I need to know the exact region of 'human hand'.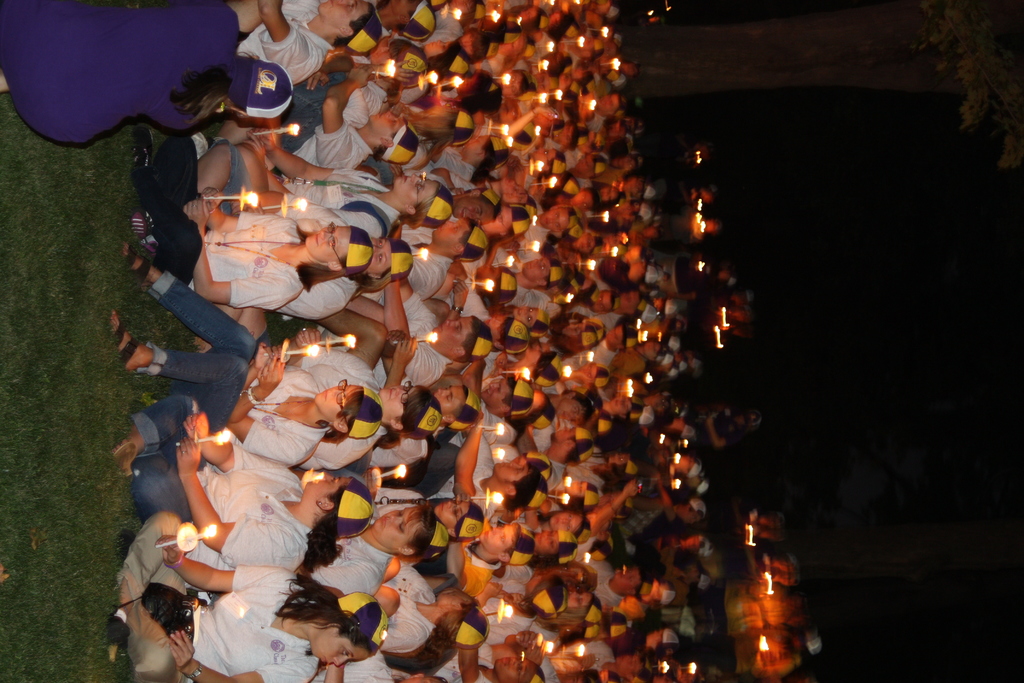
Region: (154, 534, 184, 567).
